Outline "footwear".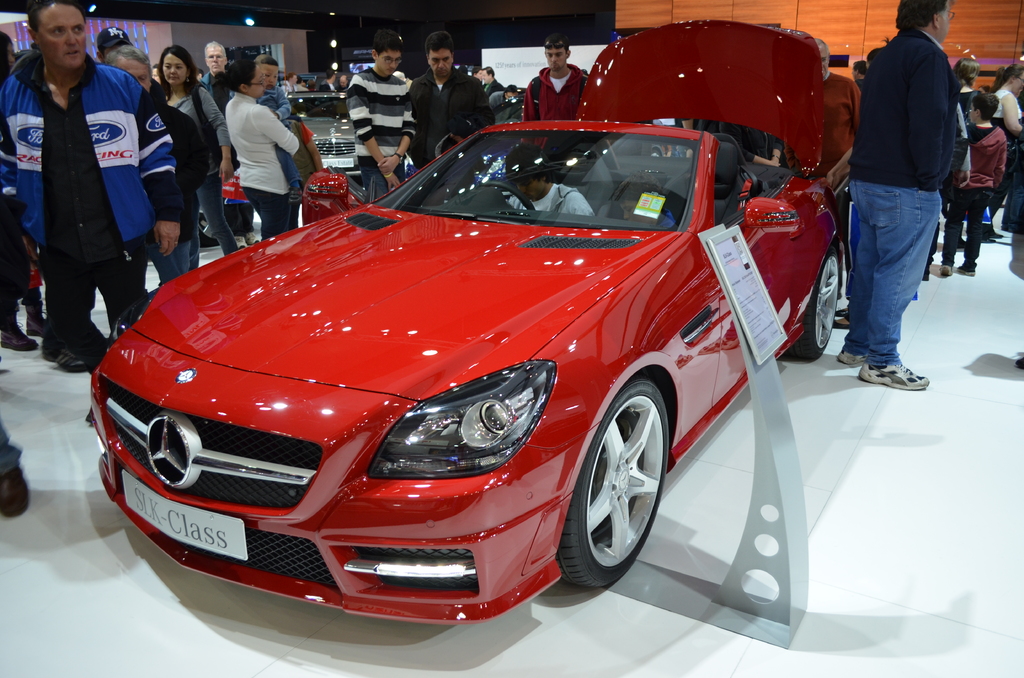
Outline: region(248, 223, 259, 245).
